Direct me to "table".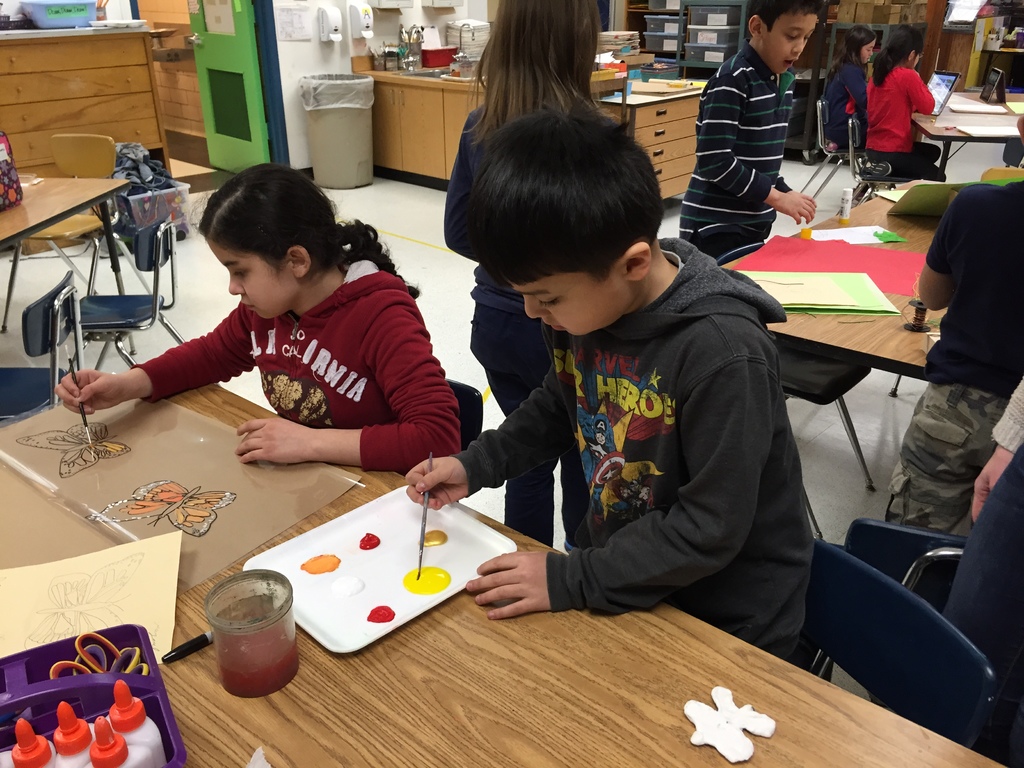
Direction: <region>724, 172, 925, 486</region>.
